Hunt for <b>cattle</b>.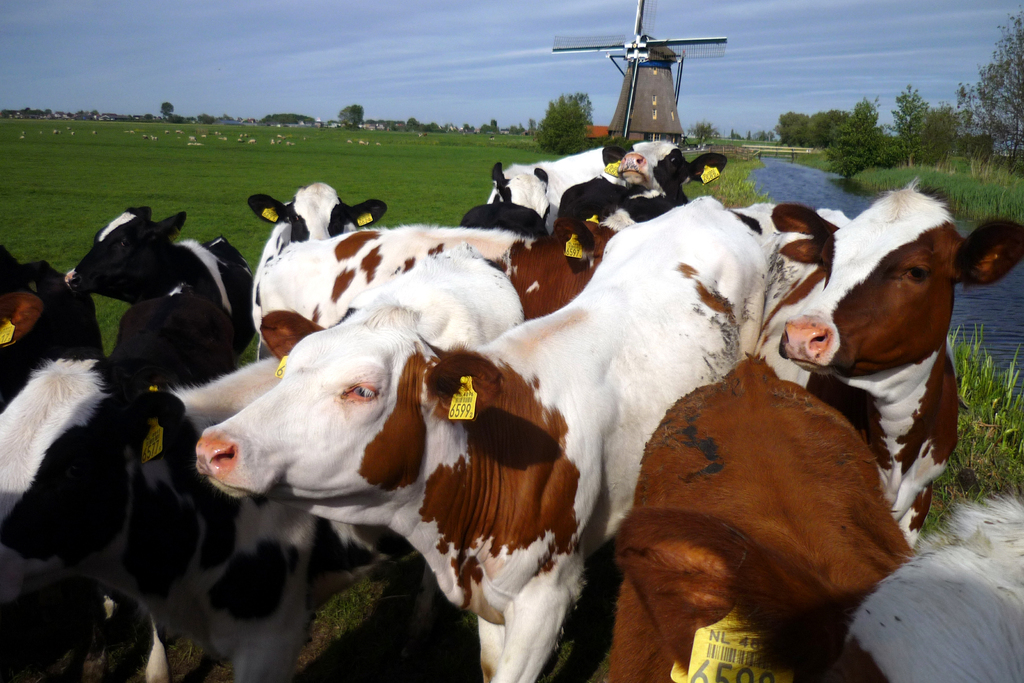
Hunted down at 605,352,916,682.
